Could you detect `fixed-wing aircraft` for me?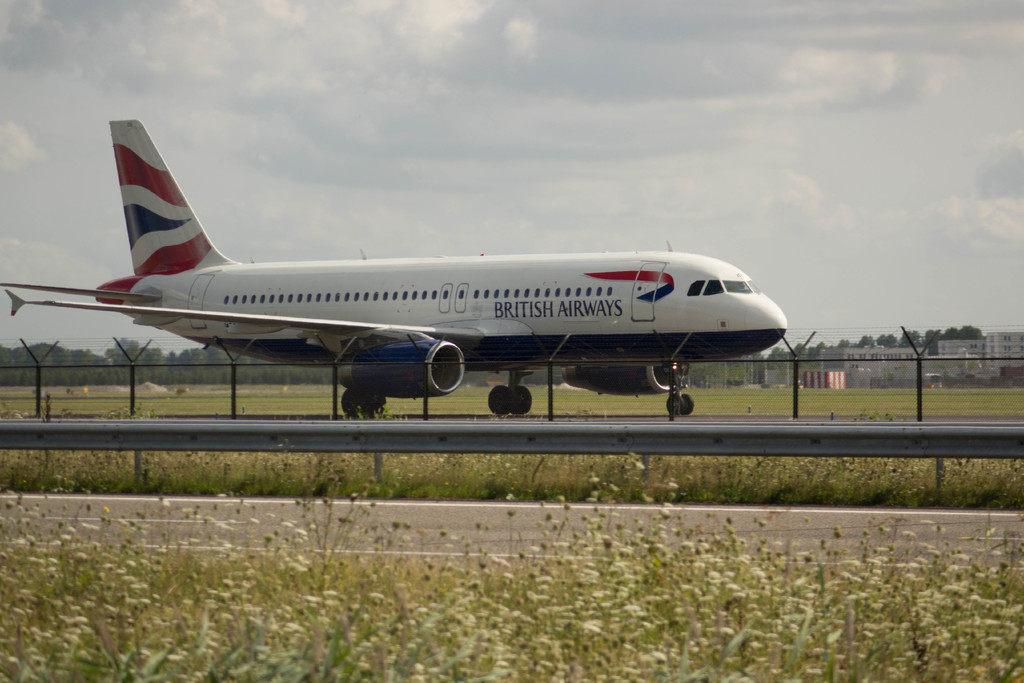
Detection result: [x1=0, y1=122, x2=824, y2=415].
